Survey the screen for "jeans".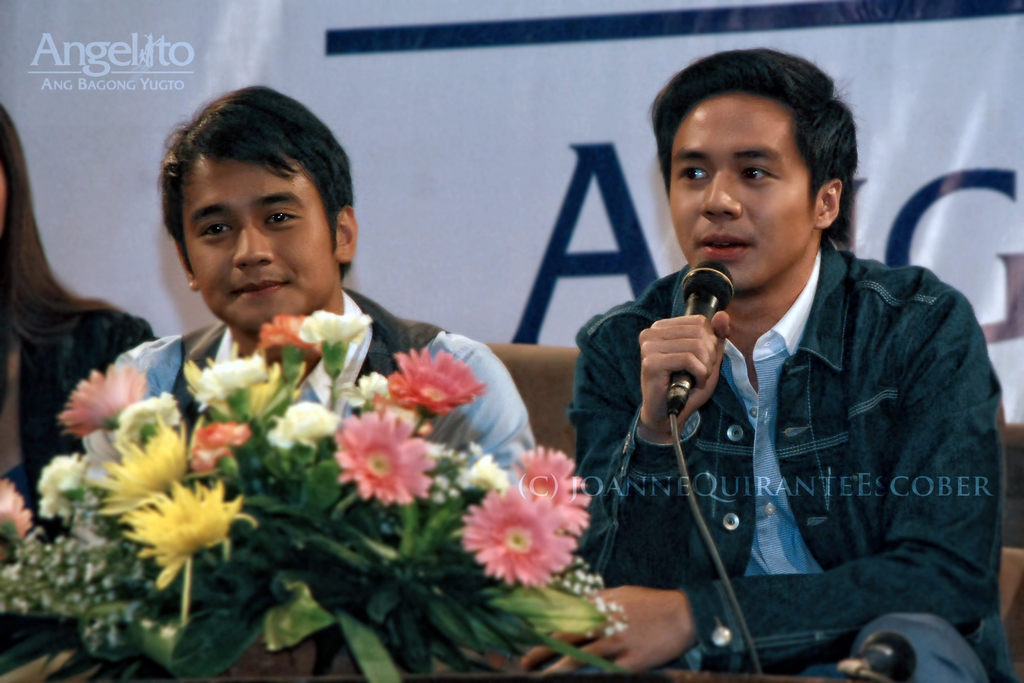
Survey found: select_region(566, 253, 993, 681).
